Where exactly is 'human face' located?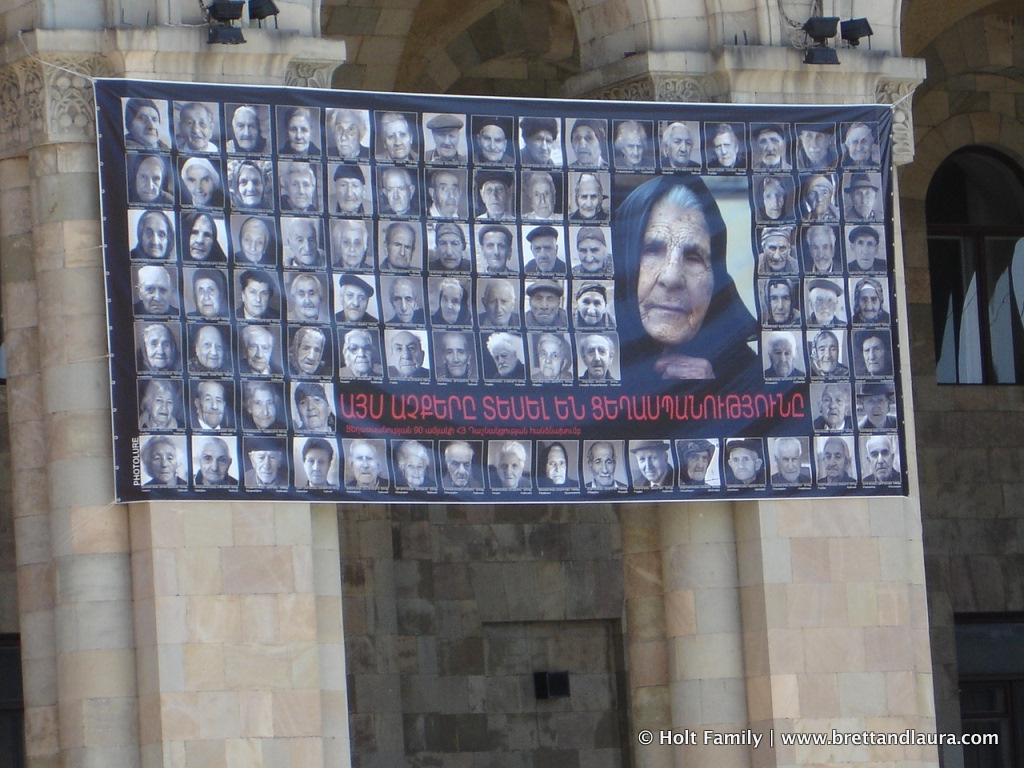
Its bounding box is region(247, 330, 270, 369).
